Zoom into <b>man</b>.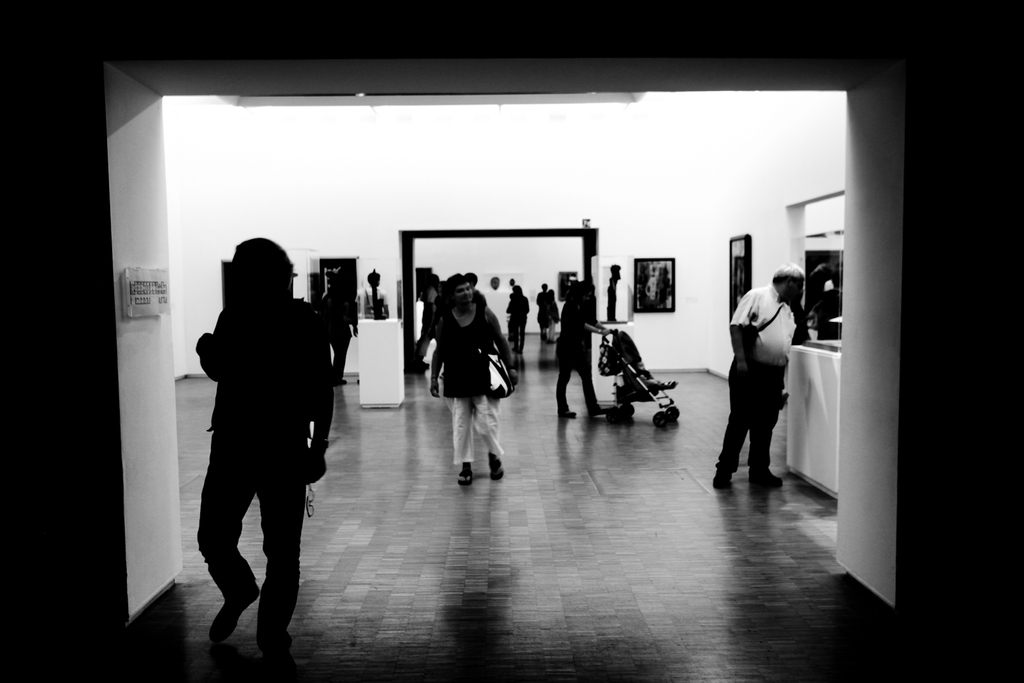
Zoom target: bbox=[428, 276, 523, 485].
